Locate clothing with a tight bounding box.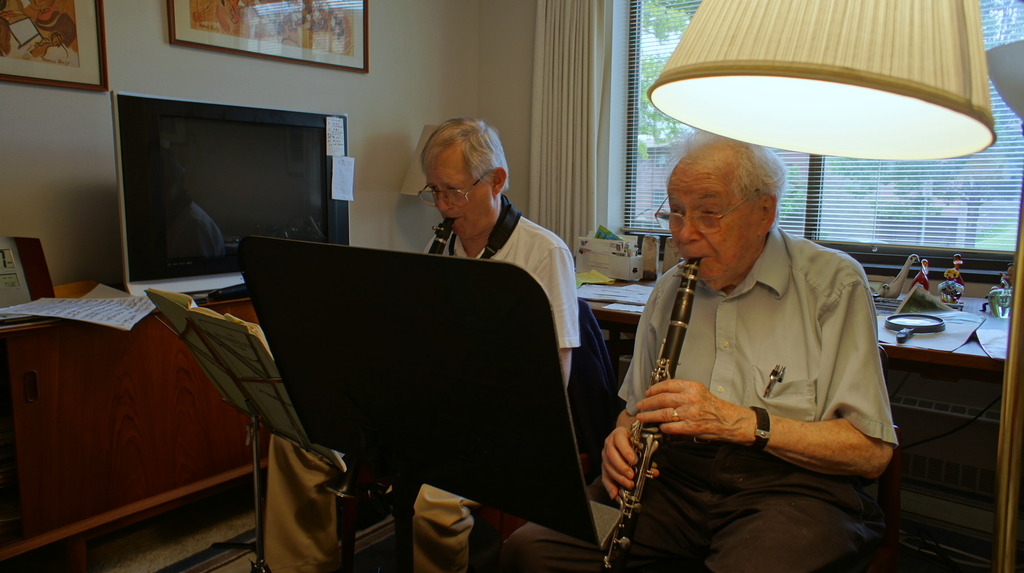
Rect(613, 184, 900, 551).
